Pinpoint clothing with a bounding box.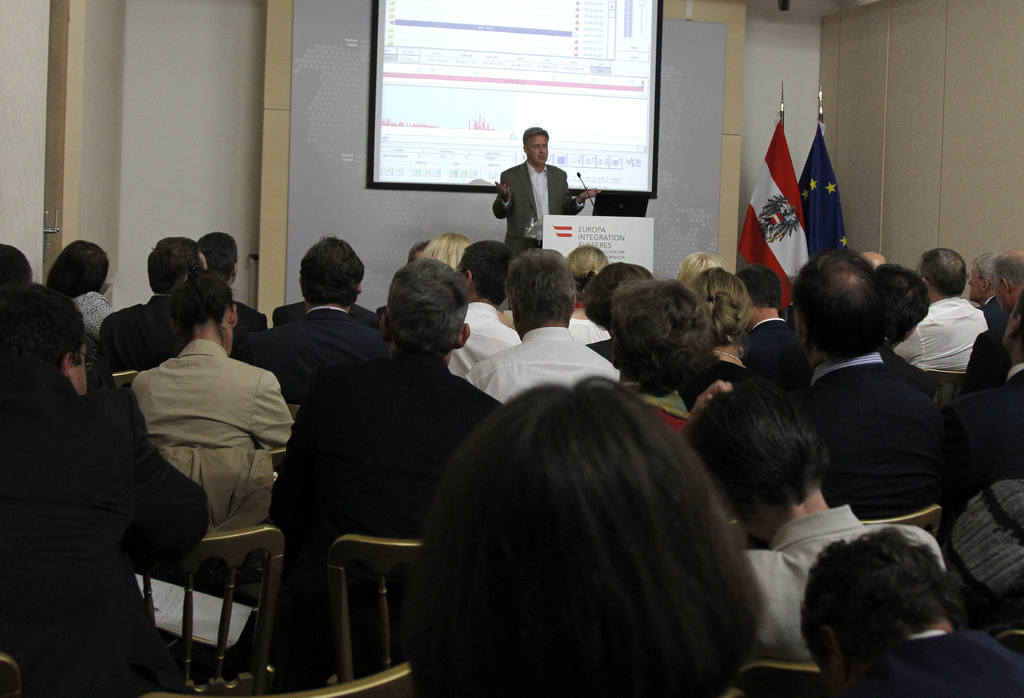
detection(241, 307, 391, 409).
